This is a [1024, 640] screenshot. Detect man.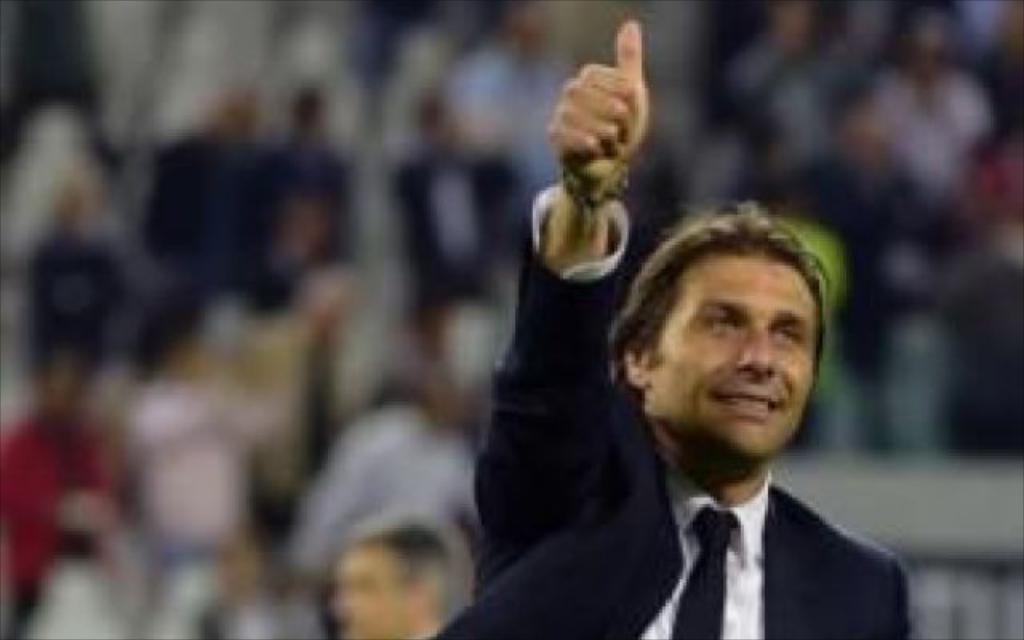
l=398, t=93, r=512, b=363.
